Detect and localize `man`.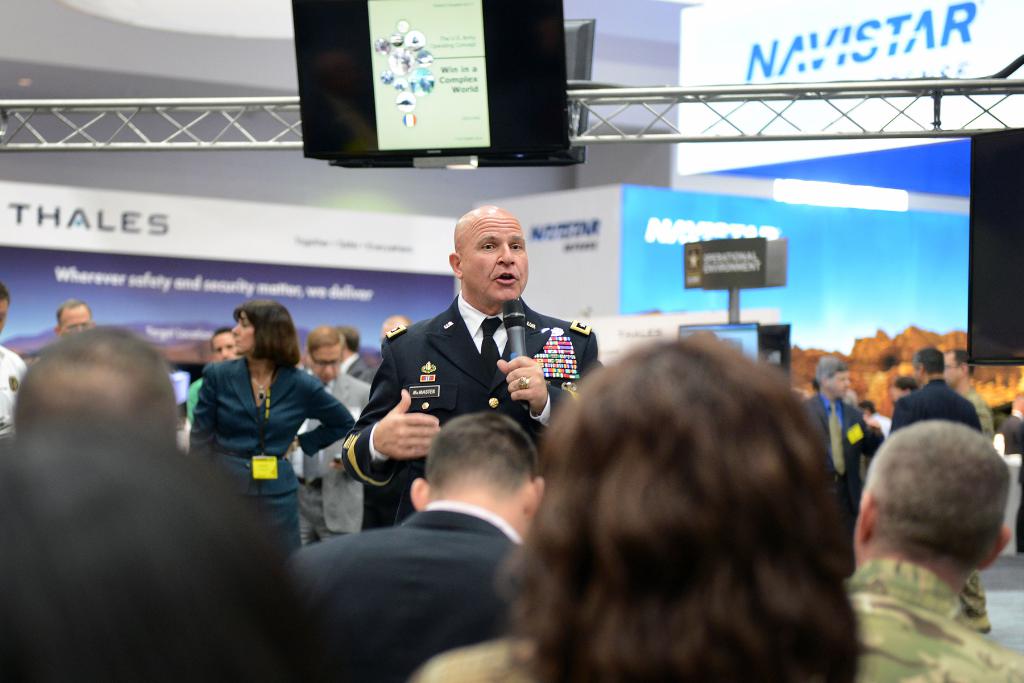
Localized at l=290, t=409, r=548, b=682.
